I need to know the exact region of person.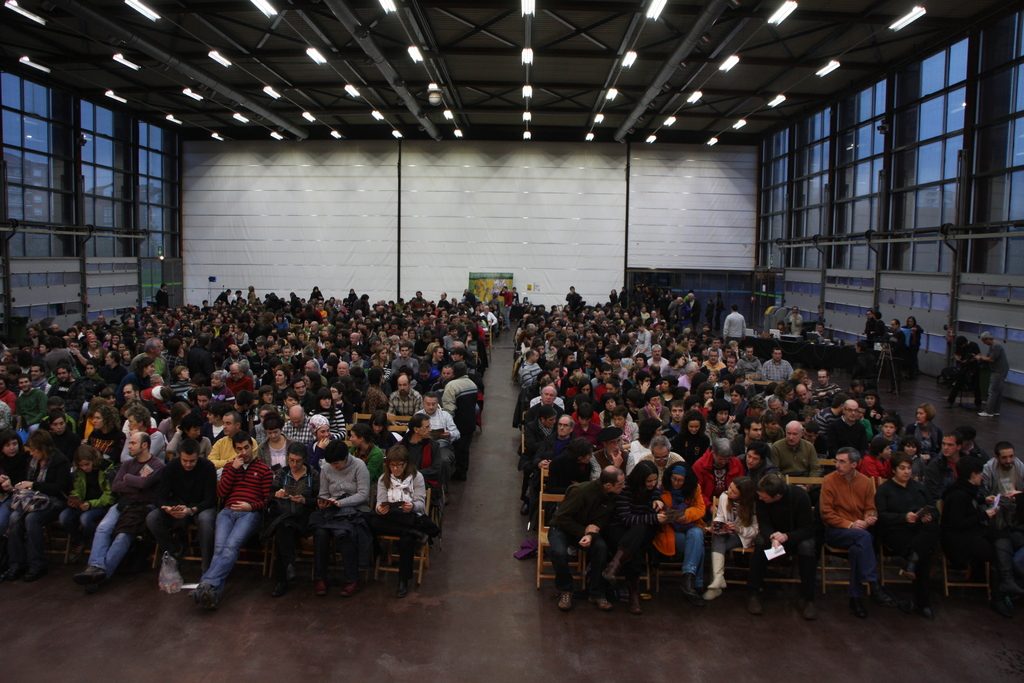
Region: locate(349, 352, 366, 366).
